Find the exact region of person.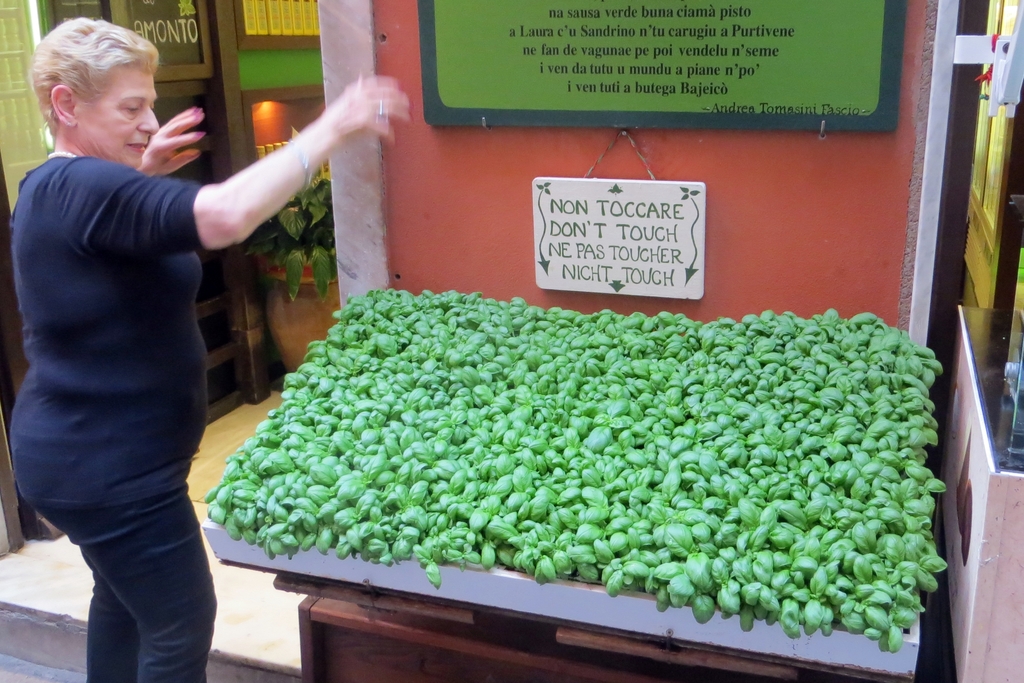
Exact region: 36:23:377:634.
